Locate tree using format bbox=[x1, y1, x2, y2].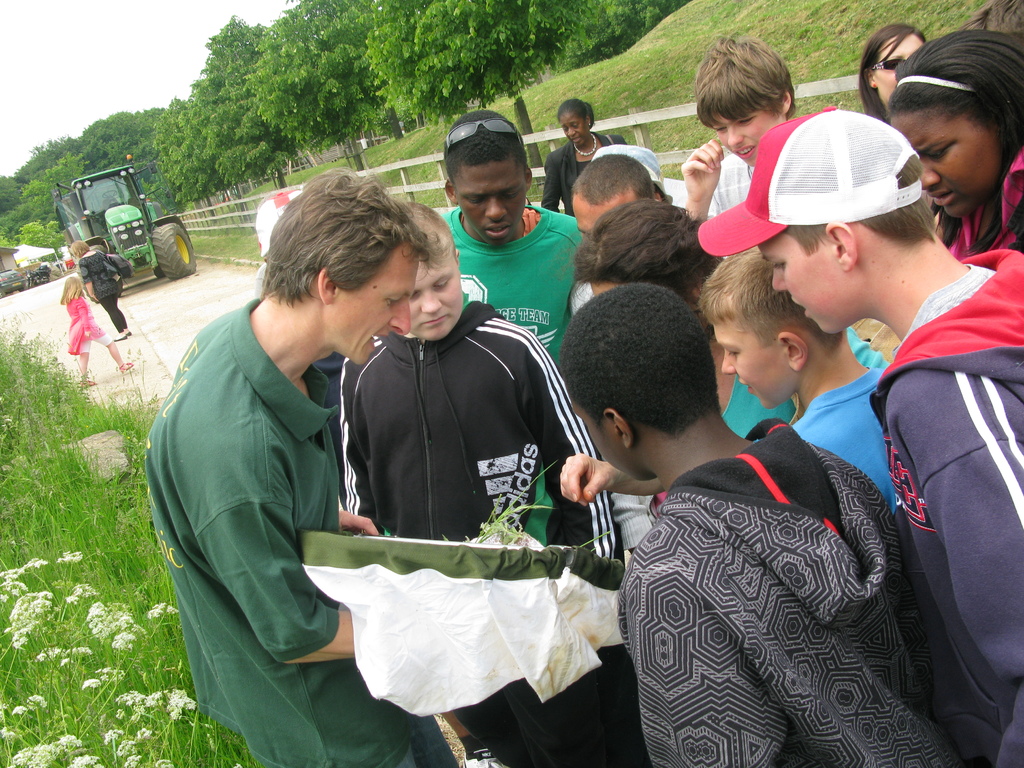
bbox=[364, 0, 619, 142].
